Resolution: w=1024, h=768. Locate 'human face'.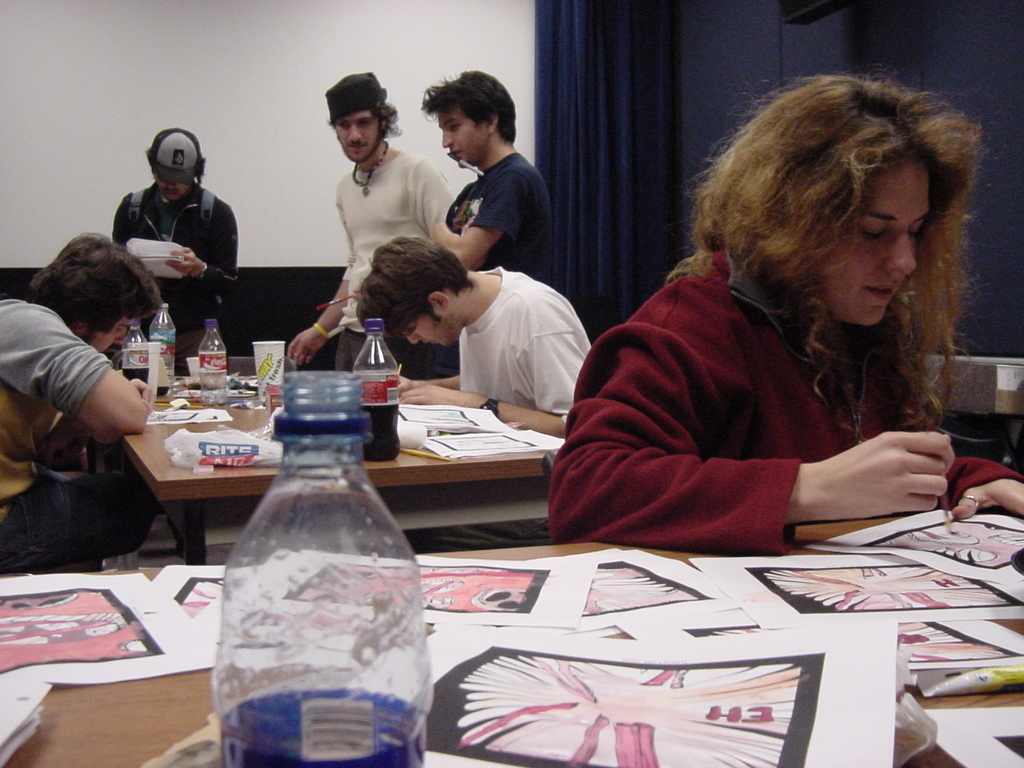
820 161 929 321.
